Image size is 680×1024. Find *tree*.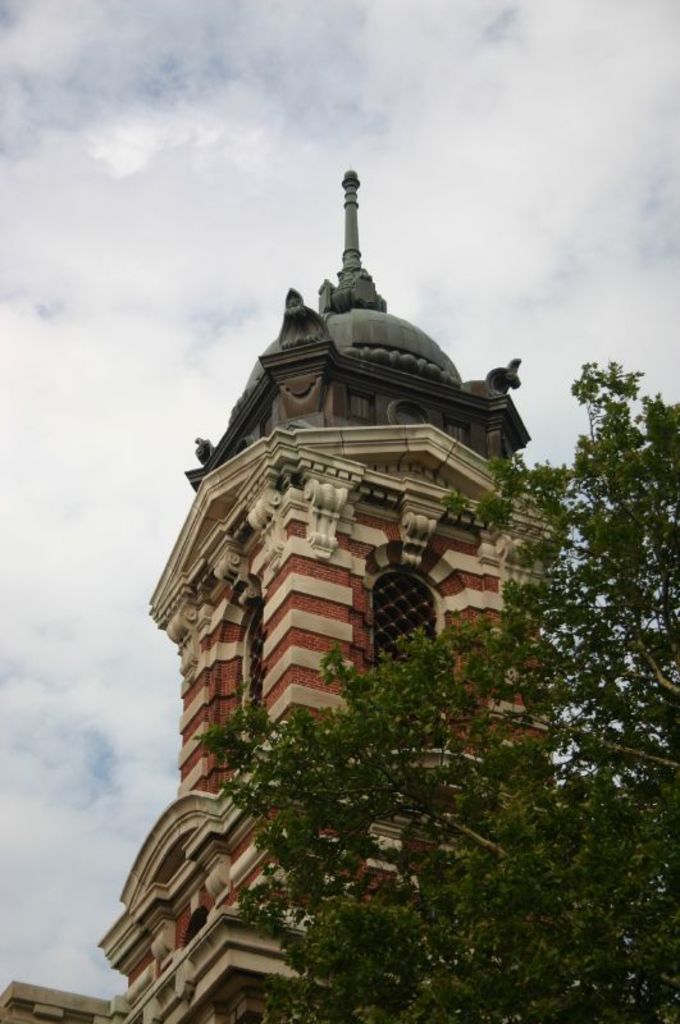
[192, 325, 679, 1023].
